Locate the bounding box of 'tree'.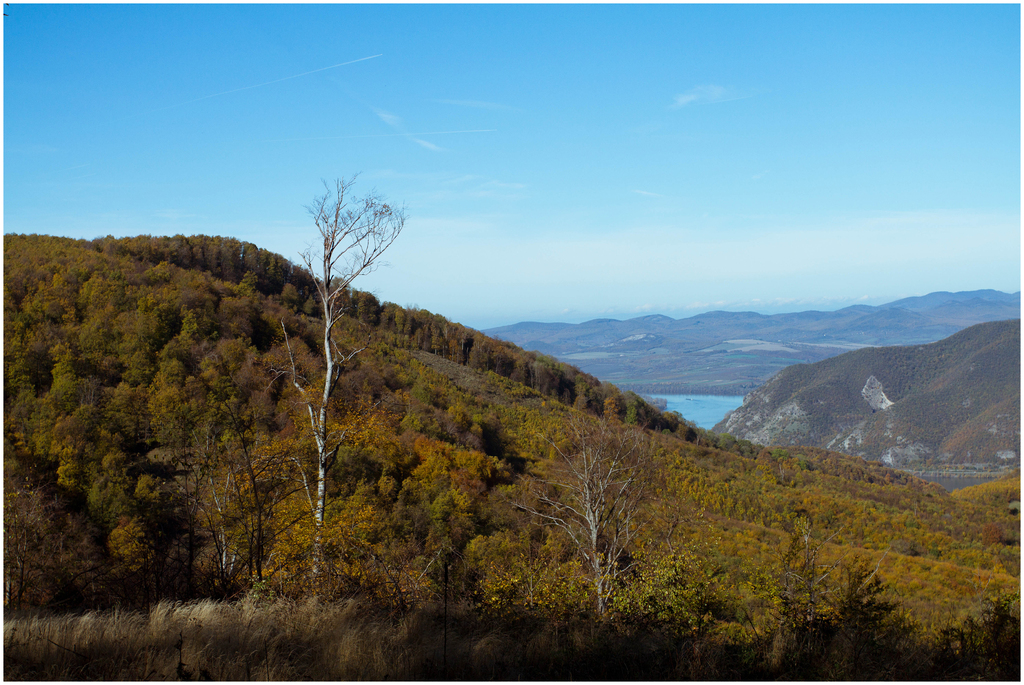
Bounding box: x1=241, y1=150, x2=401, y2=577.
